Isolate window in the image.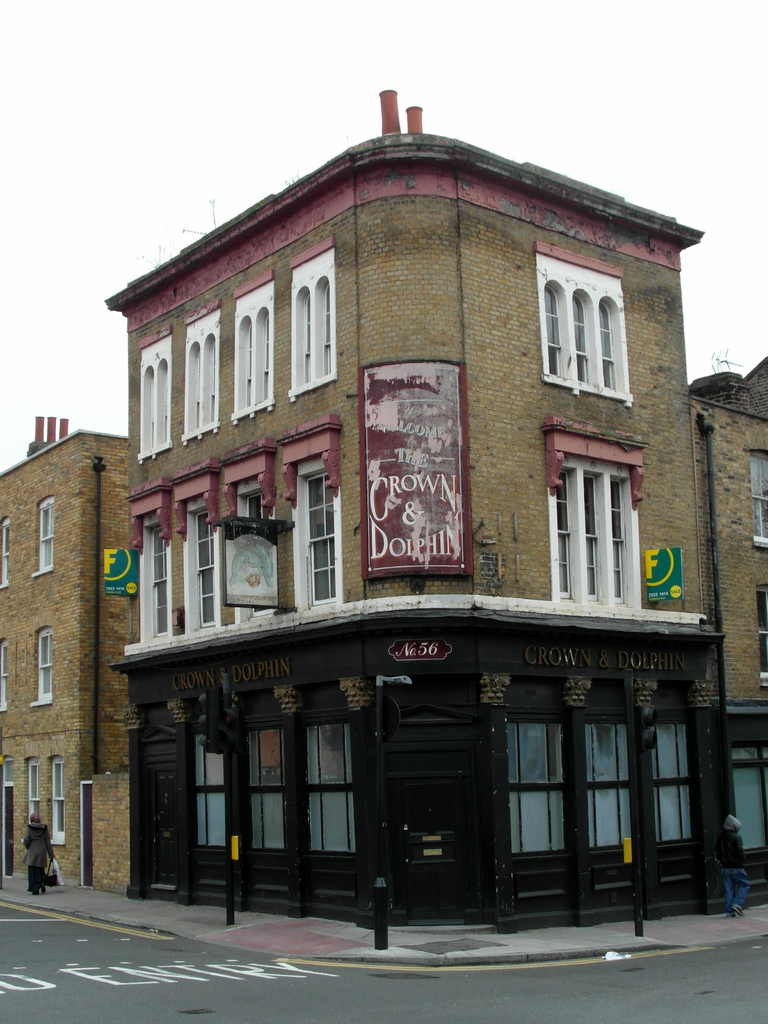
Isolated region: (x1=758, y1=584, x2=767, y2=685).
